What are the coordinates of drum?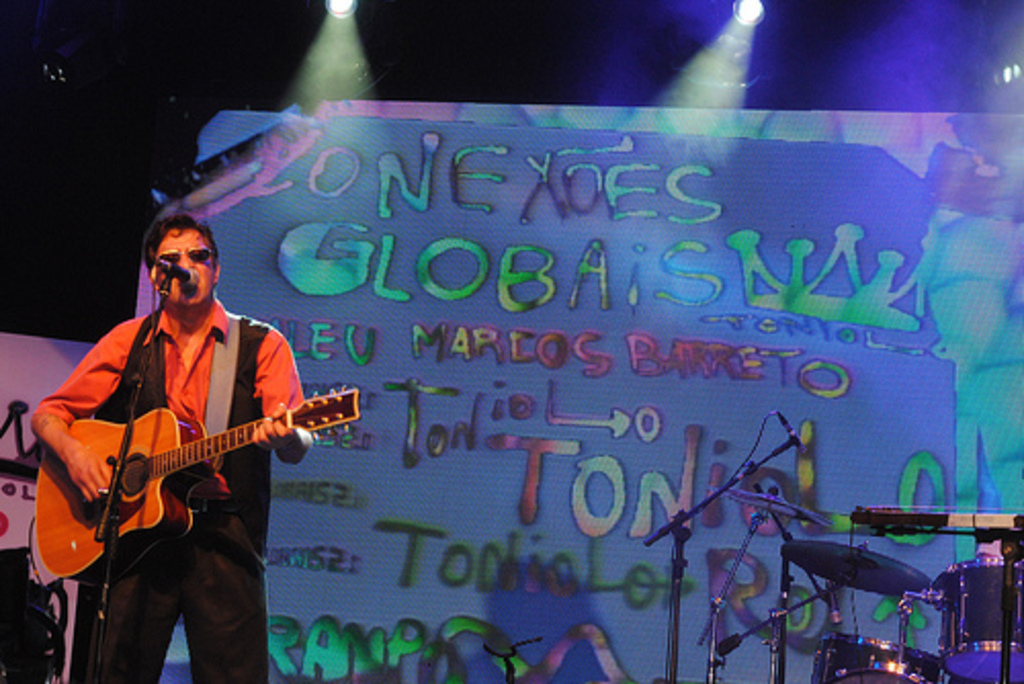
{"x1": 801, "y1": 629, "x2": 944, "y2": 682}.
